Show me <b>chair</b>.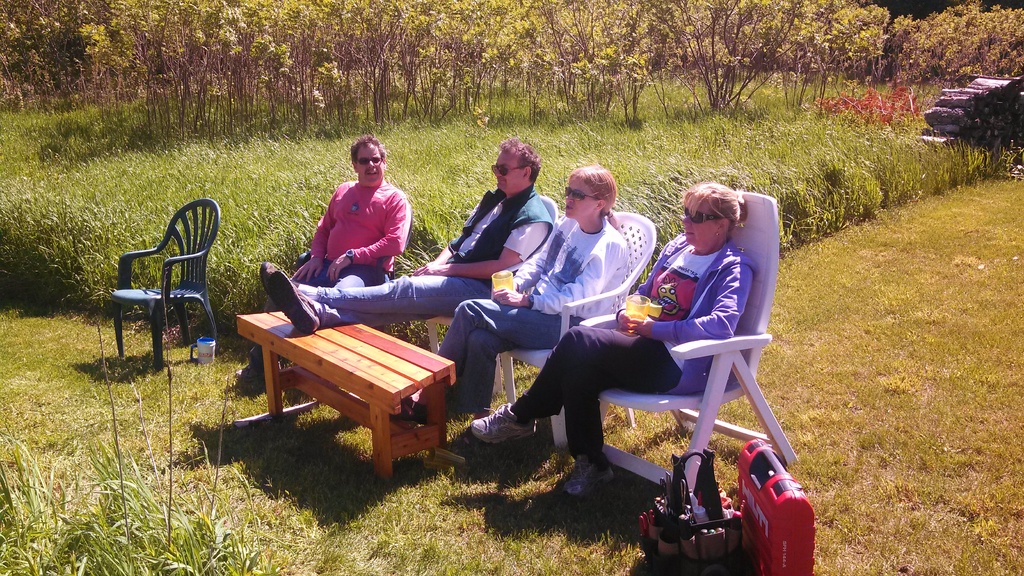
<b>chair</b> is here: <region>295, 180, 410, 330</region>.
